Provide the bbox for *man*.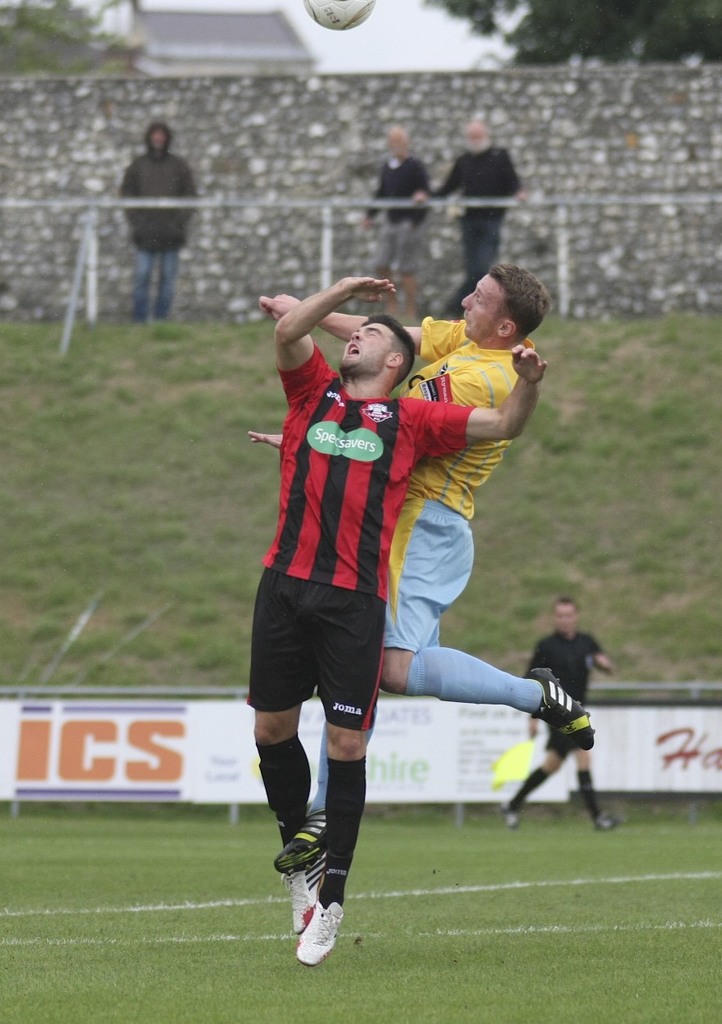
l=503, t=594, r=614, b=829.
